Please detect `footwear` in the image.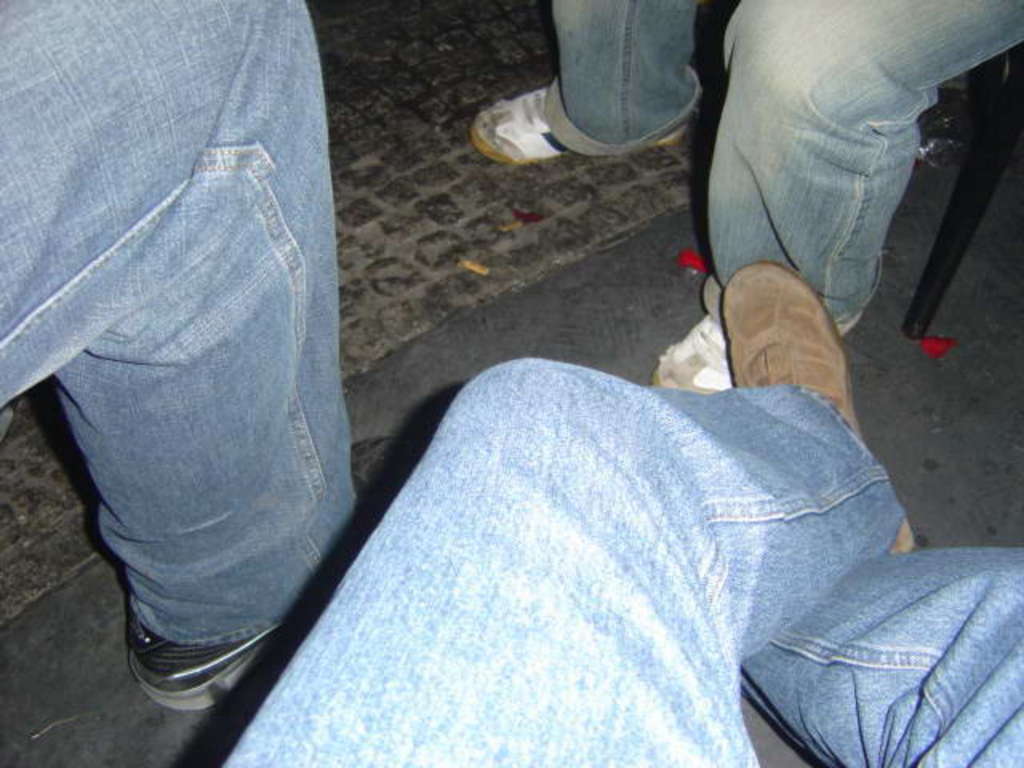
[472, 53, 710, 170].
